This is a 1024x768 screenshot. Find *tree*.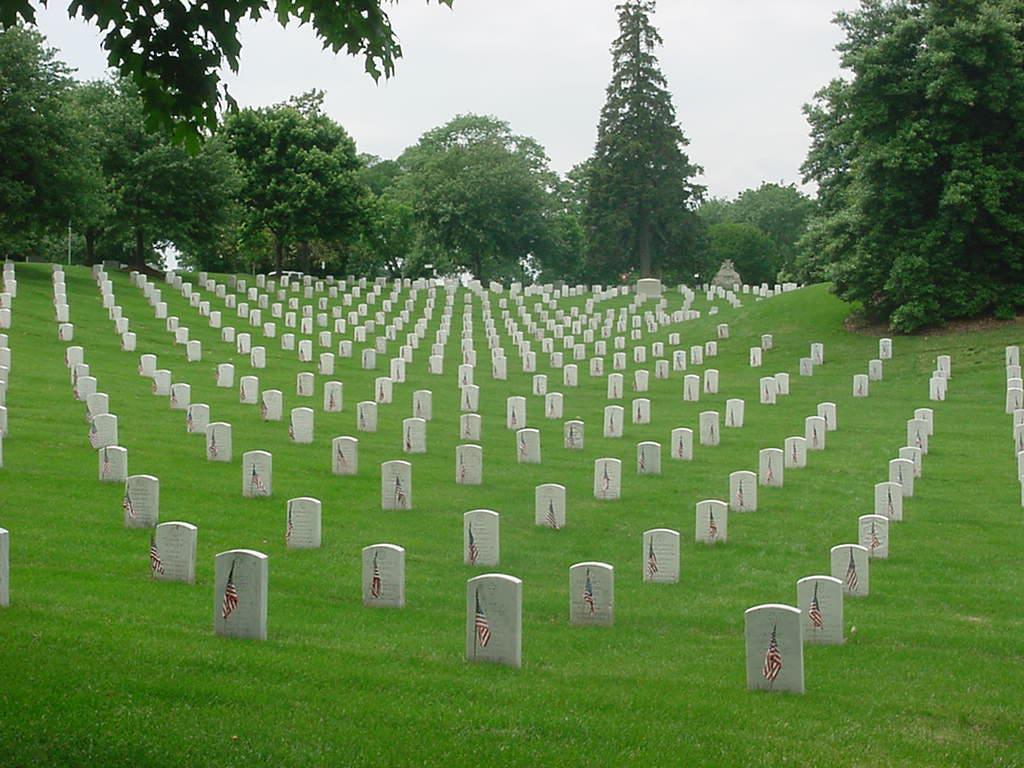
Bounding box: 367 111 586 289.
